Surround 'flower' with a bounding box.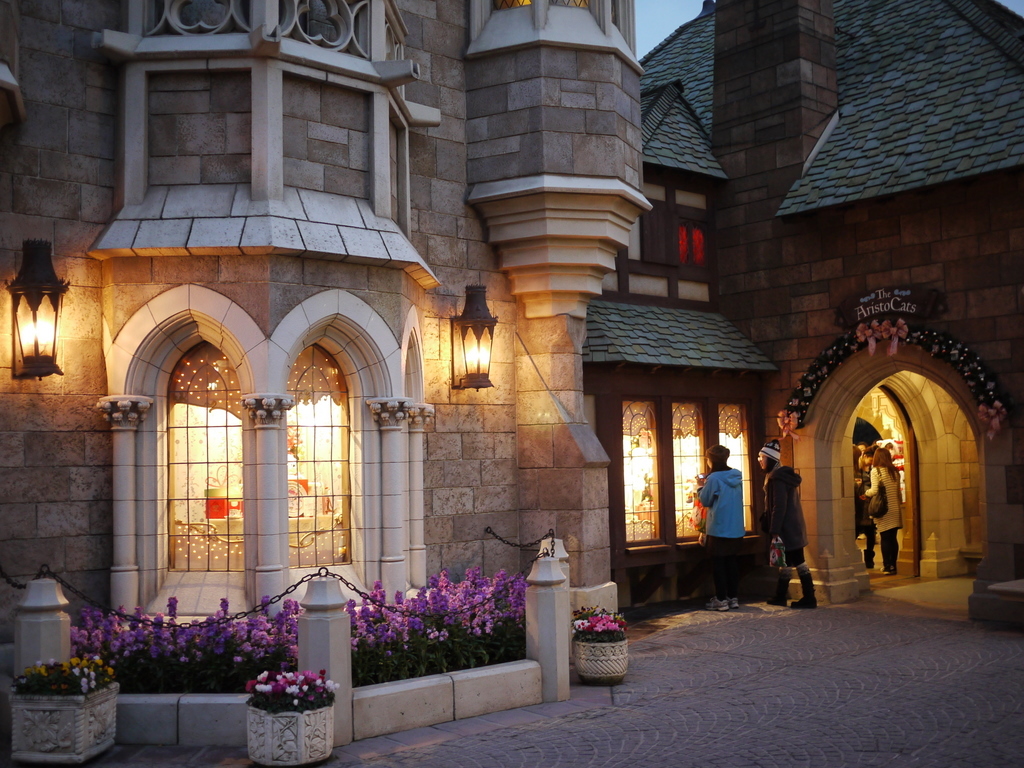
<bbox>806, 388, 811, 393</bbox>.
